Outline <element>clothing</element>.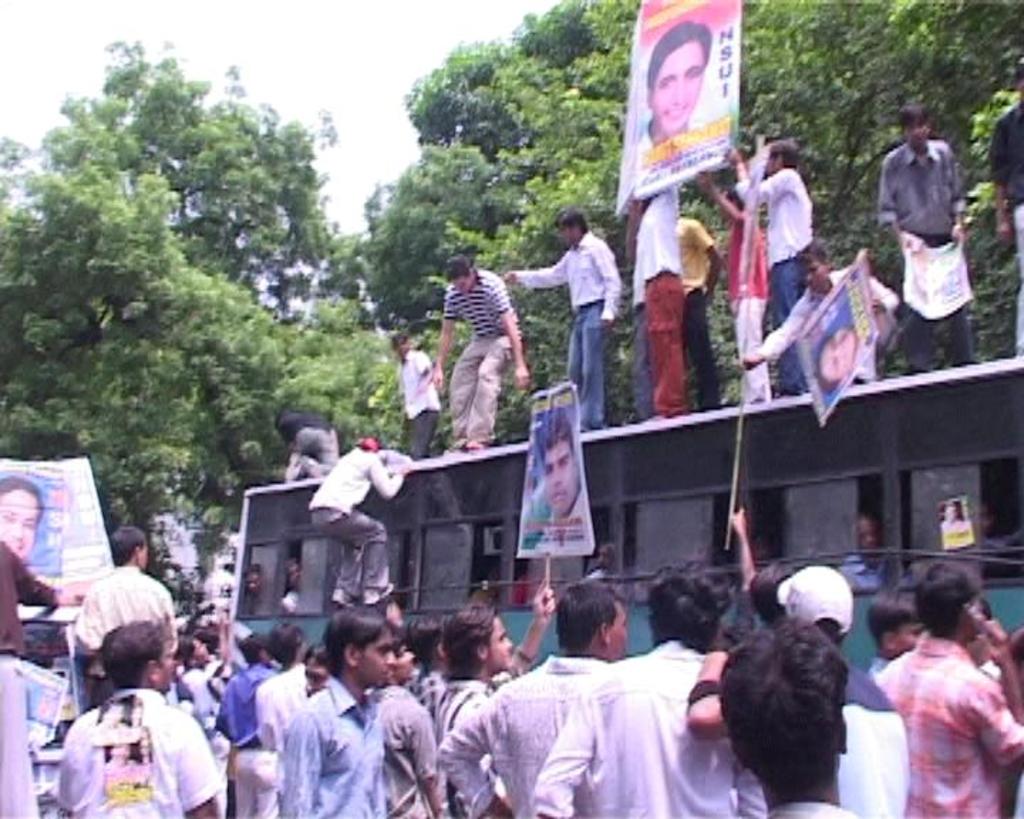
Outline: box=[518, 232, 624, 434].
